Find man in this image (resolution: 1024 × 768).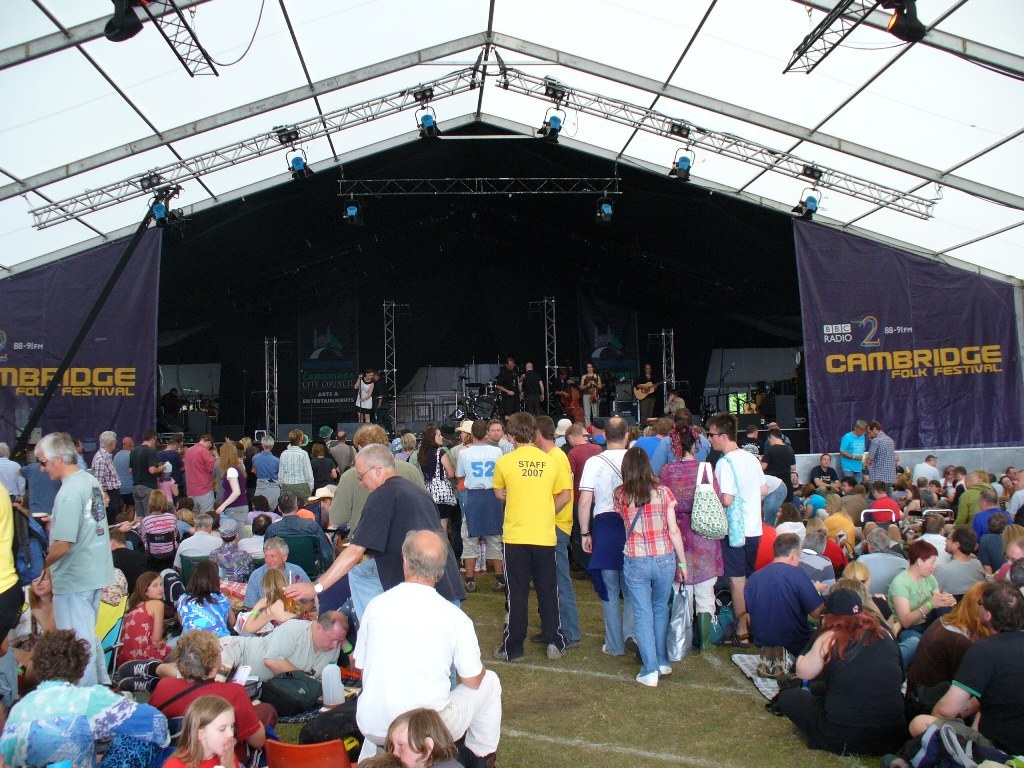
114,609,353,706.
